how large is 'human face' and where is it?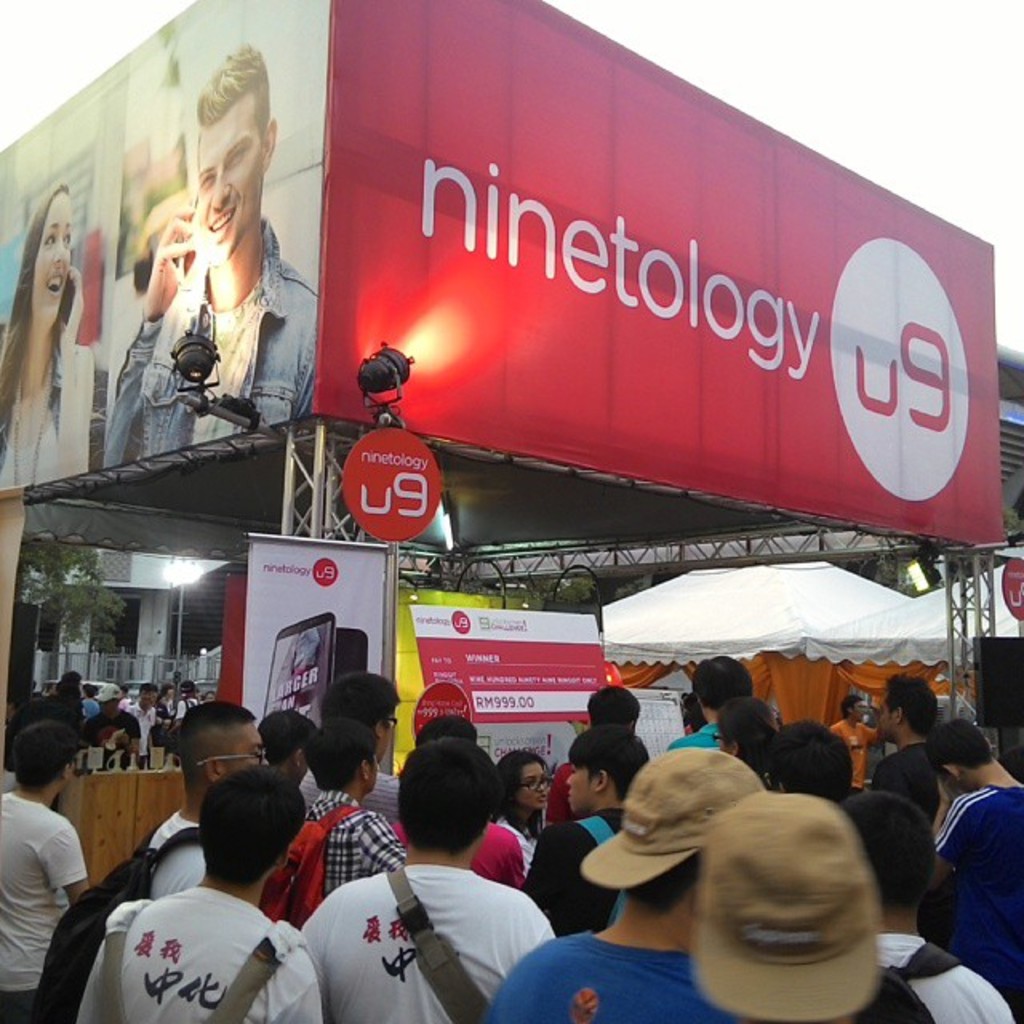
Bounding box: select_region(938, 766, 958, 797).
